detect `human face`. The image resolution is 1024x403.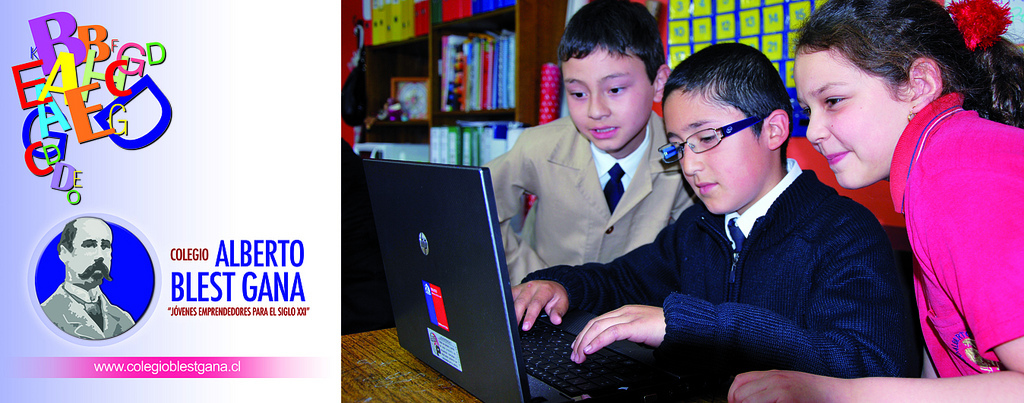
561, 45, 653, 148.
